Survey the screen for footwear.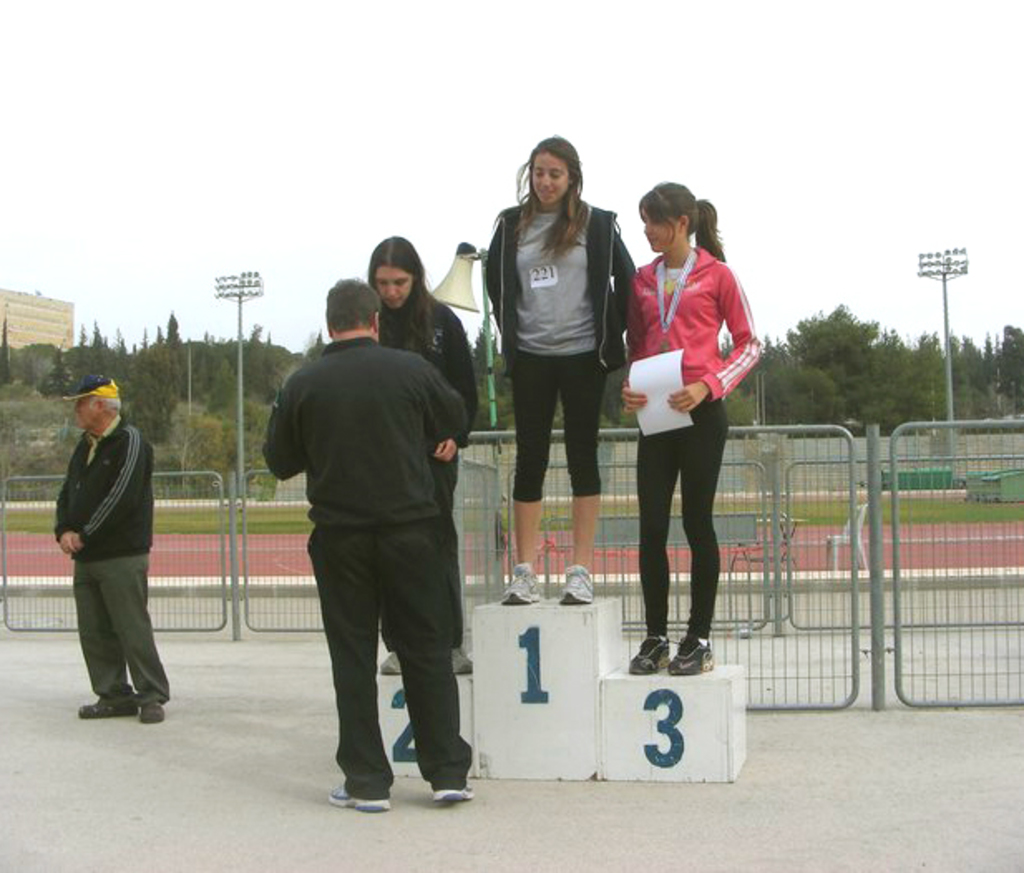
Survey found: x1=378 y1=651 x2=402 y2=675.
